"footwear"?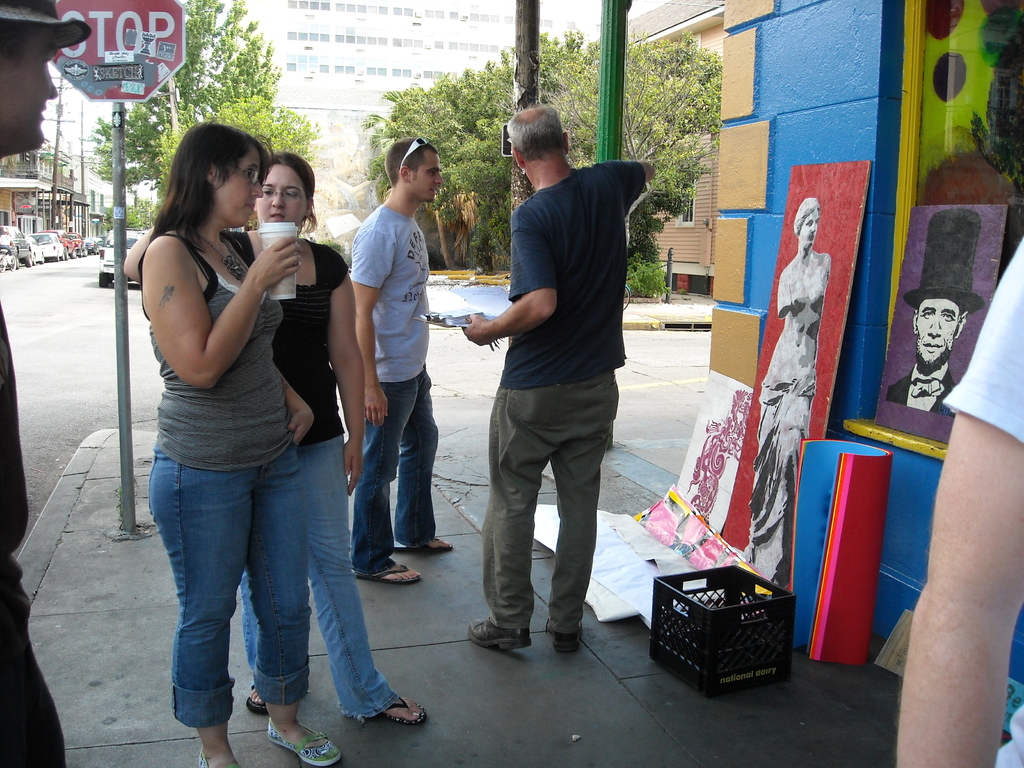
363, 561, 417, 585
